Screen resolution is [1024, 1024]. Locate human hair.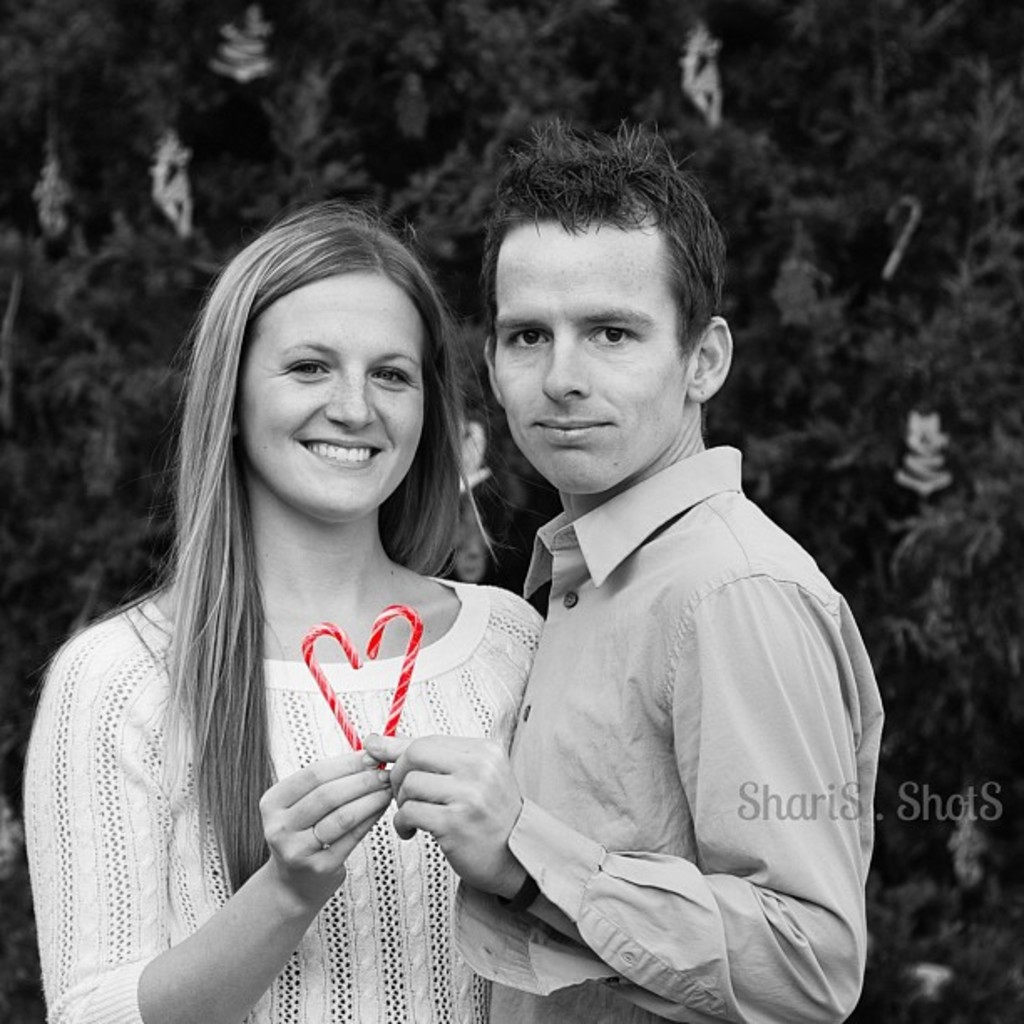
pyautogui.locateOnScreen(141, 199, 485, 893).
